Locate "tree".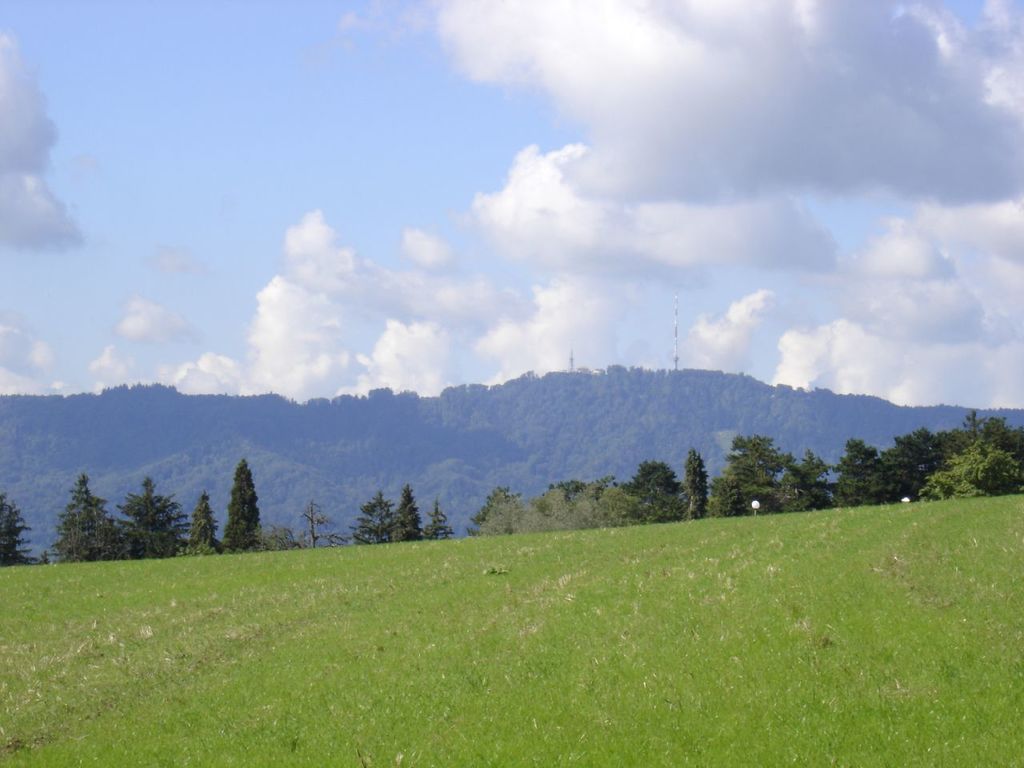
Bounding box: pyautogui.locateOnScreen(387, 485, 423, 542).
